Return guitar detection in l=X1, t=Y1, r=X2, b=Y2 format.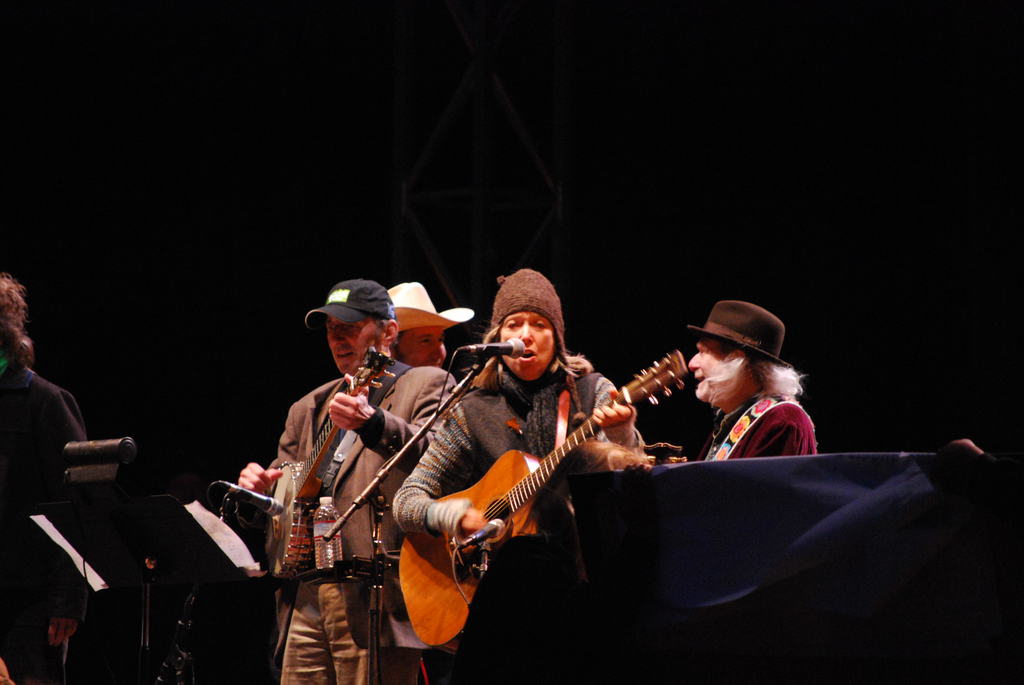
l=234, t=345, r=387, b=572.
